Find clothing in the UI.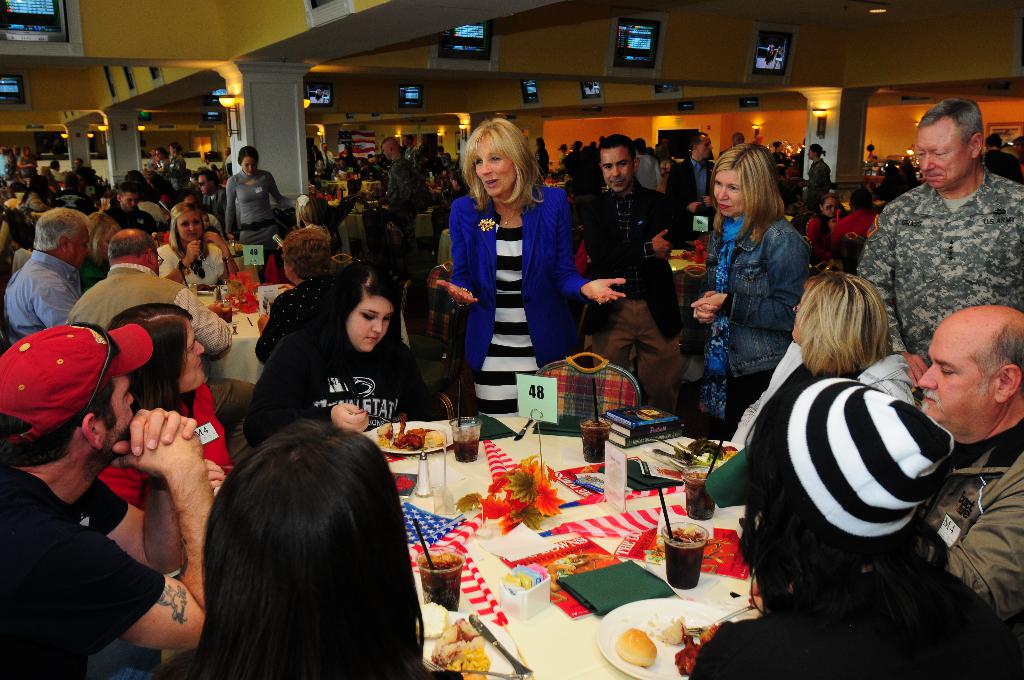
UI element at crop(807, 161, 832, 208).
